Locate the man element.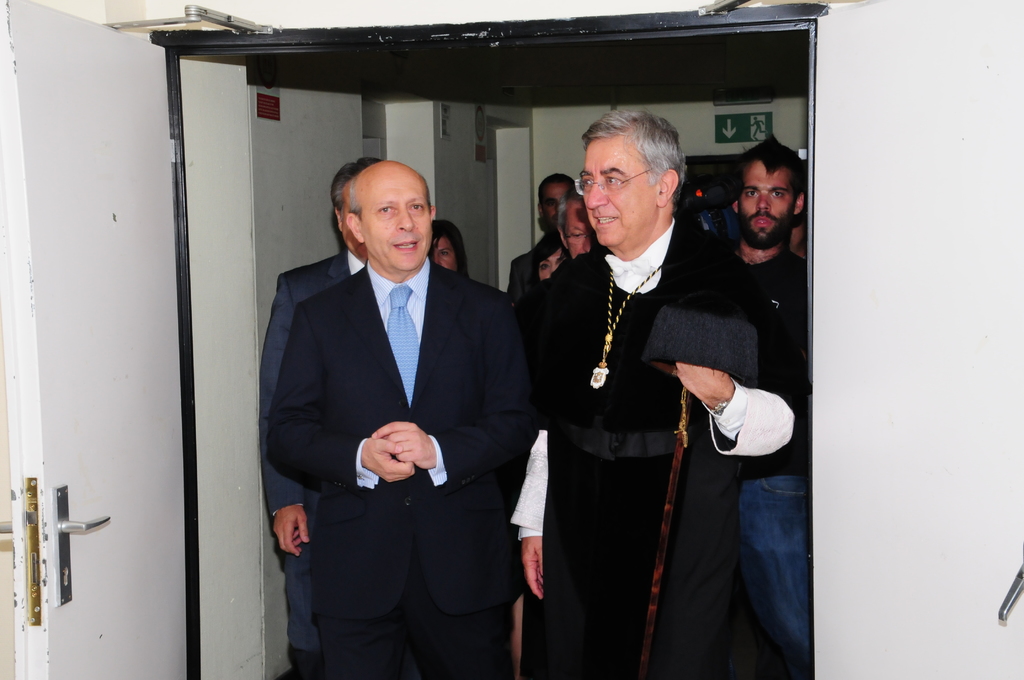
Element bbox: x1=504 y1=175 x2=575 y2=306.
